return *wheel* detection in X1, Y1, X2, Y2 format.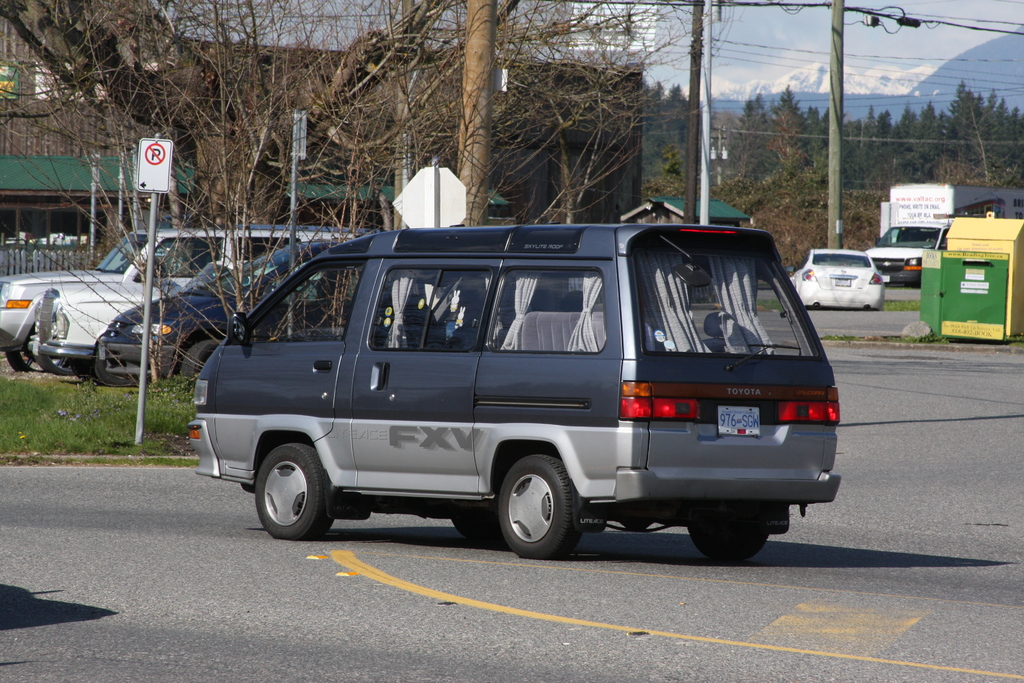
7, 347, 46, 372.
